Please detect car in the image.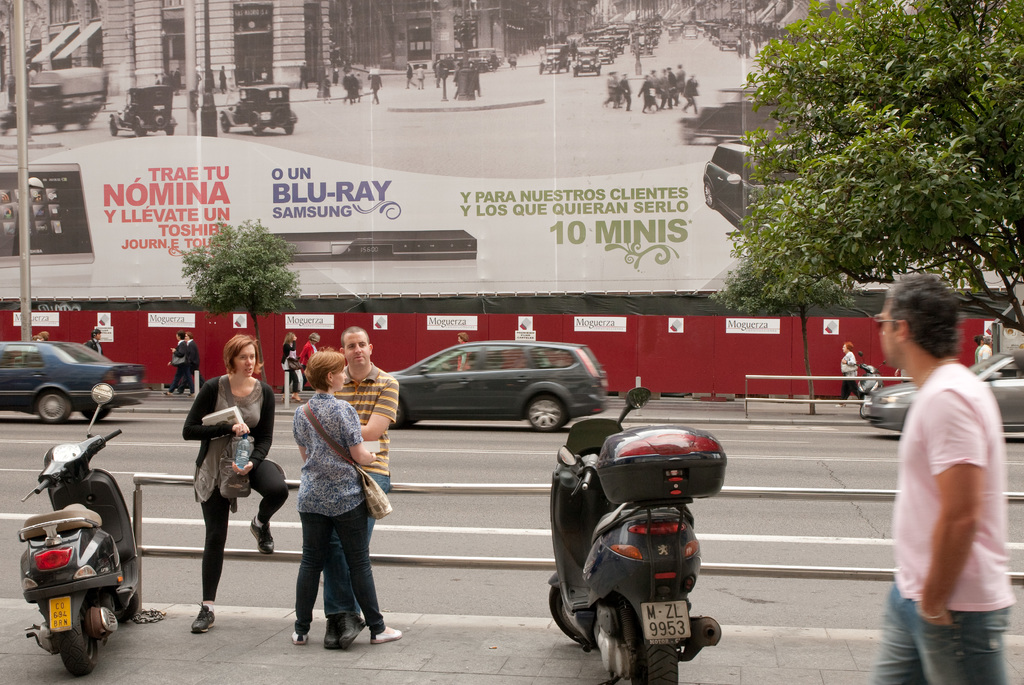
(x1=459, y1=48, x2=501, y2=70).
